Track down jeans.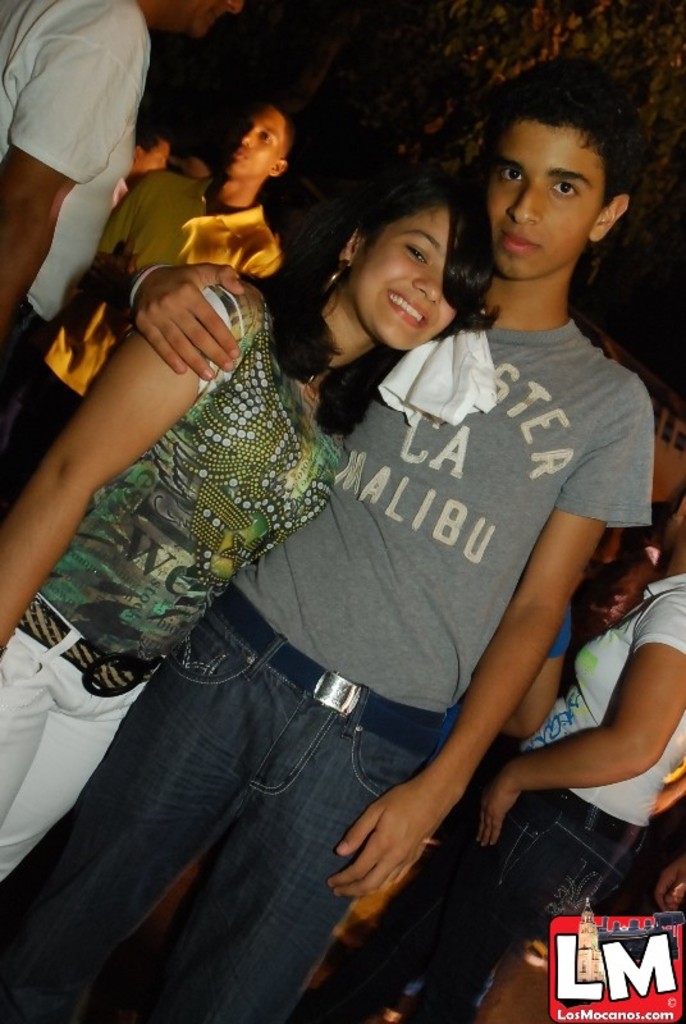
Tracked to 312/790/648/1023.
